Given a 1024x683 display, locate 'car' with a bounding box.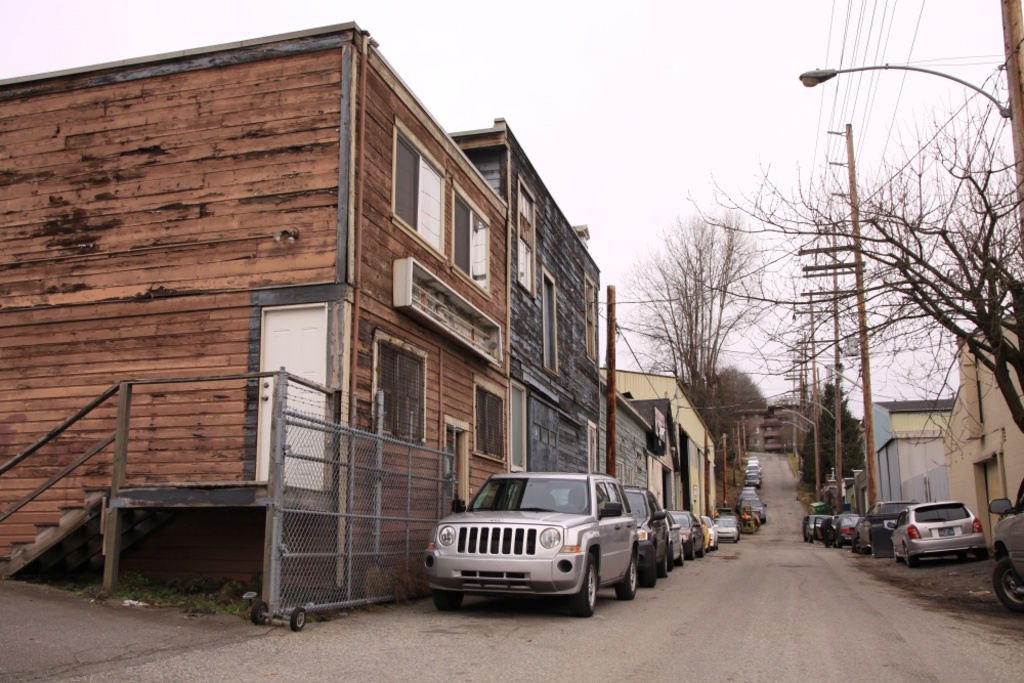
Located: [852, 499, 941, 558].
